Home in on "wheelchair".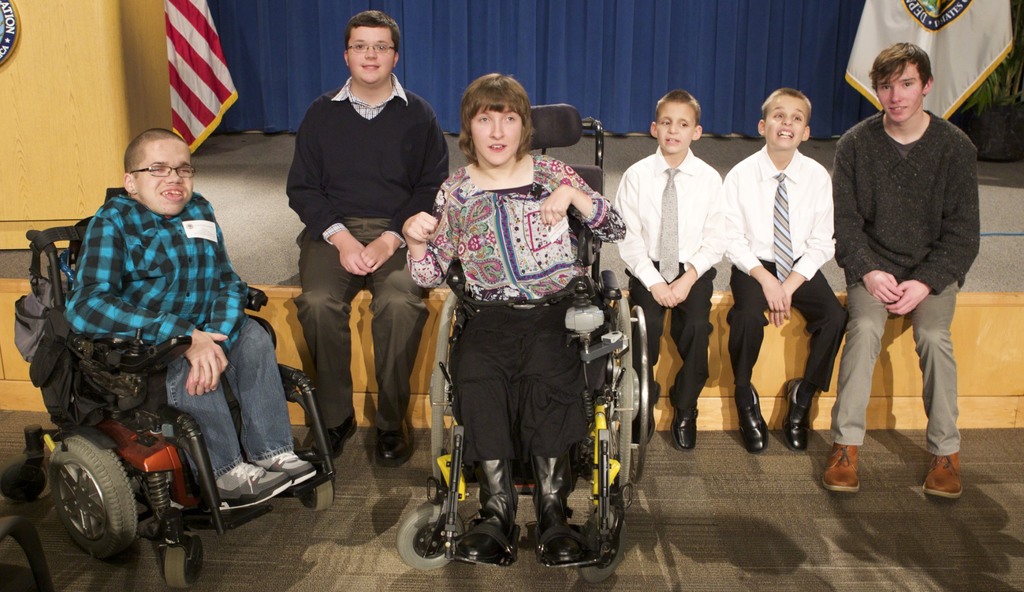
Homed in at bbox(394, 99, 648, 574).
